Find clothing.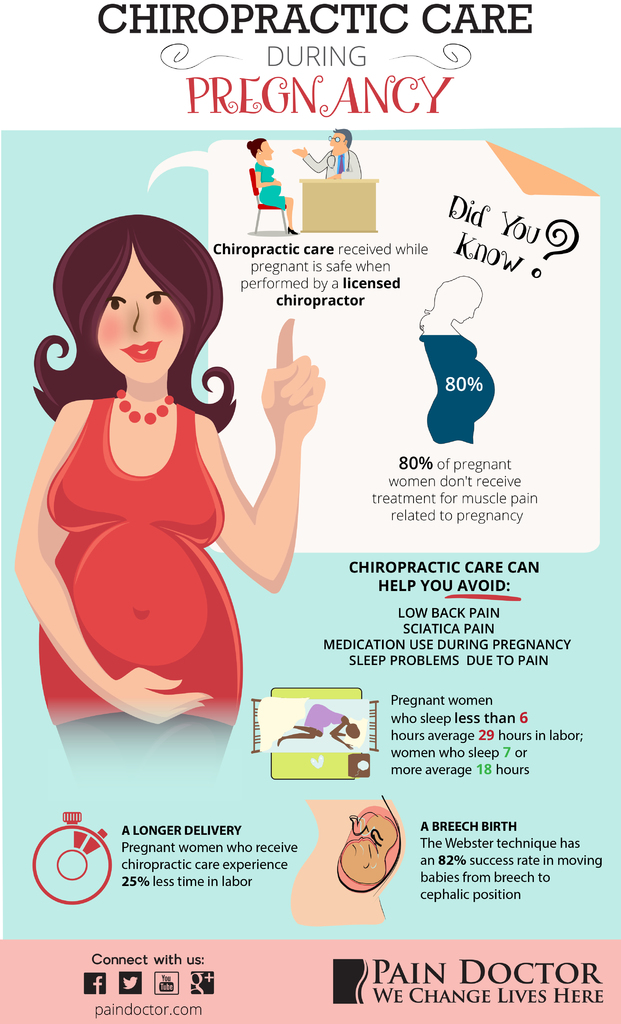
crop(294, 145, 368, 175).
